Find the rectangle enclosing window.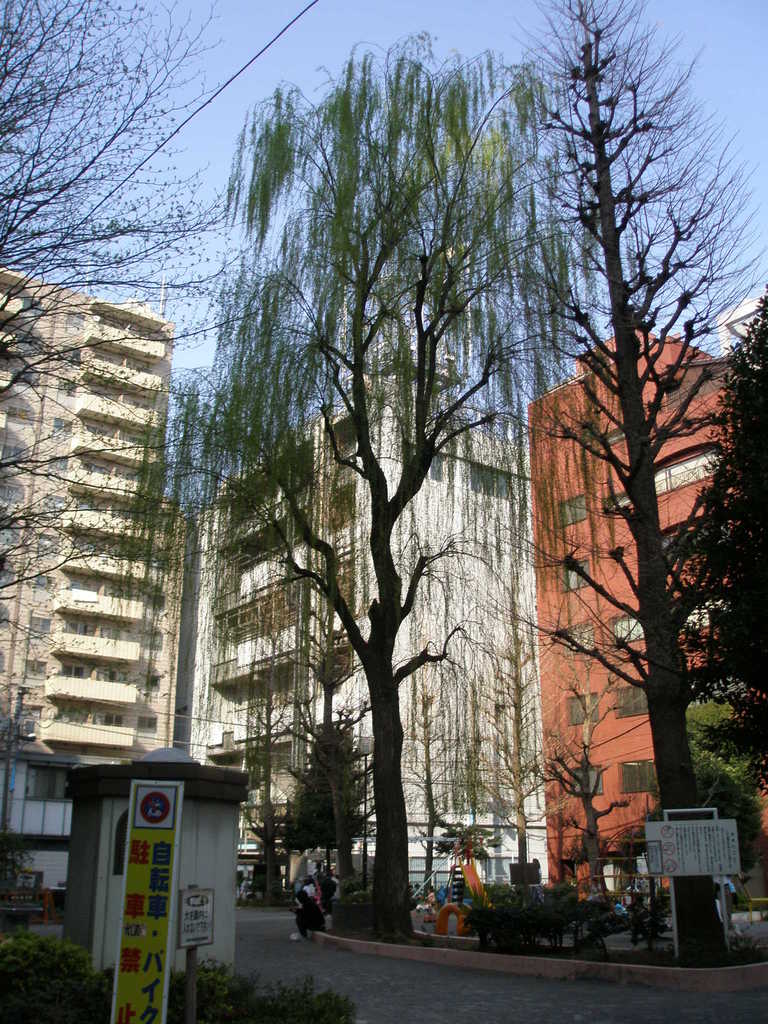
bbox=(555, 557, 589, 592).
